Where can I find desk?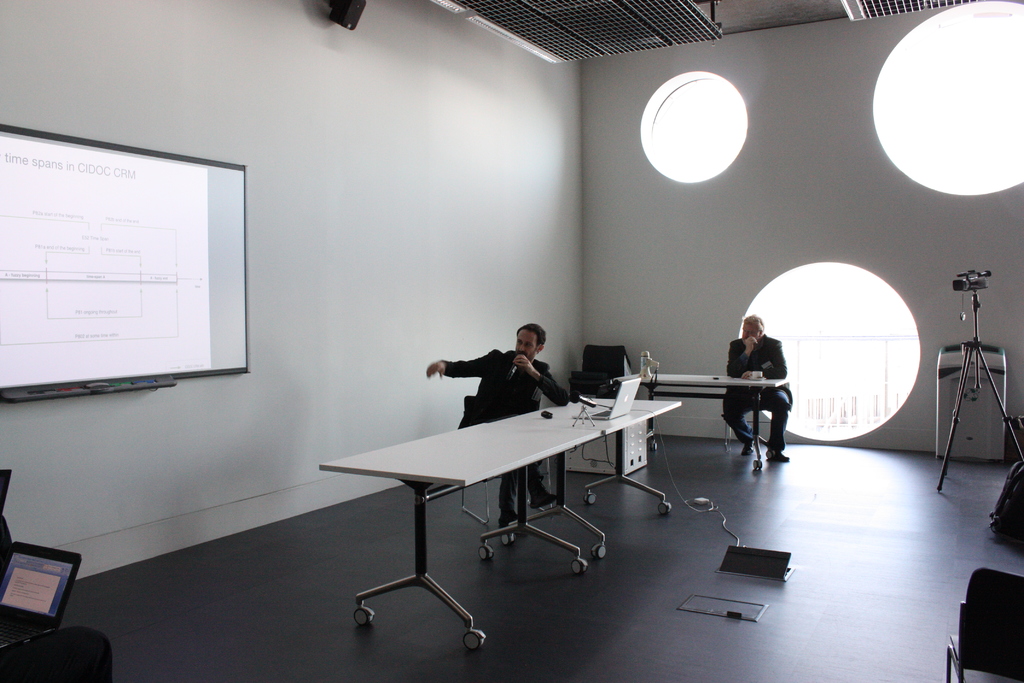
You can find it at <bbox>609, 365, 791, 473</bbox>.
